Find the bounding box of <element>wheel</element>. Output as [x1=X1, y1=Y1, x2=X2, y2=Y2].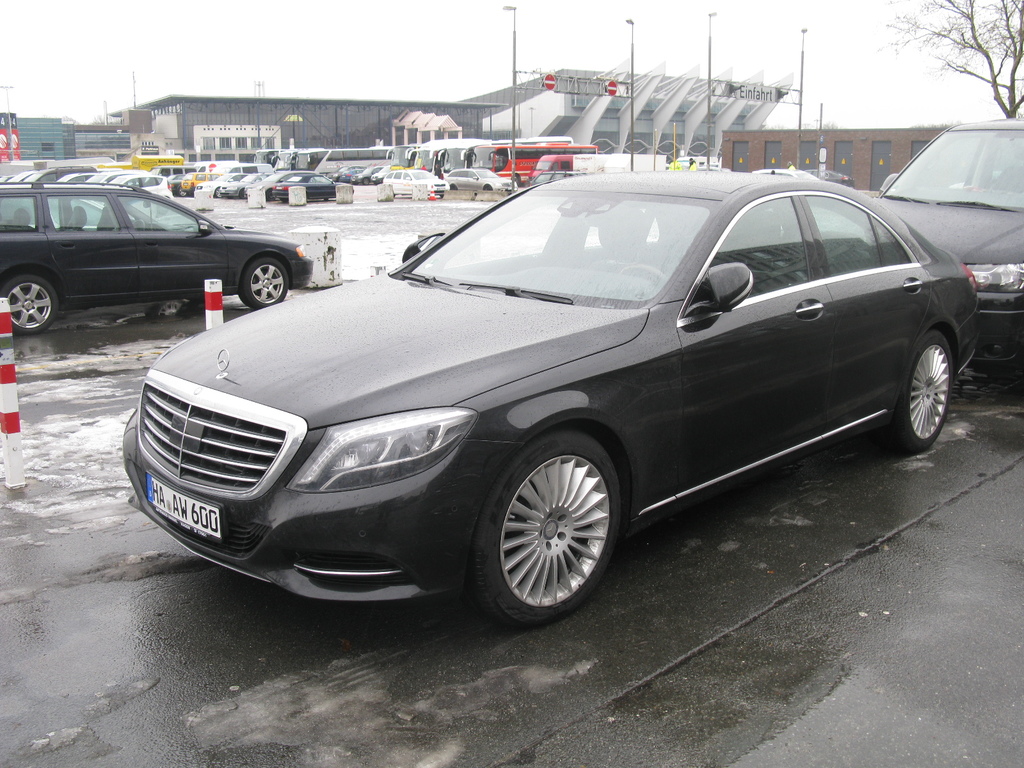
[x1=8, y1=274, x2=56, y2=329].
